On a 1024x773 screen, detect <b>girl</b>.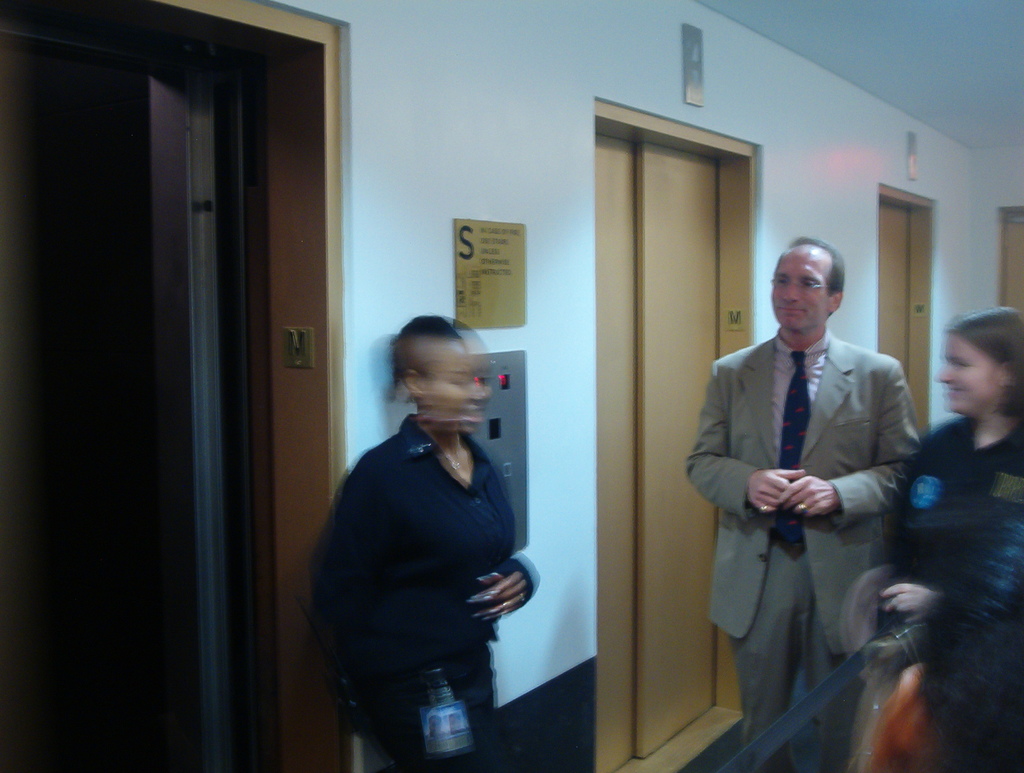
312, 316, 540, 772.
